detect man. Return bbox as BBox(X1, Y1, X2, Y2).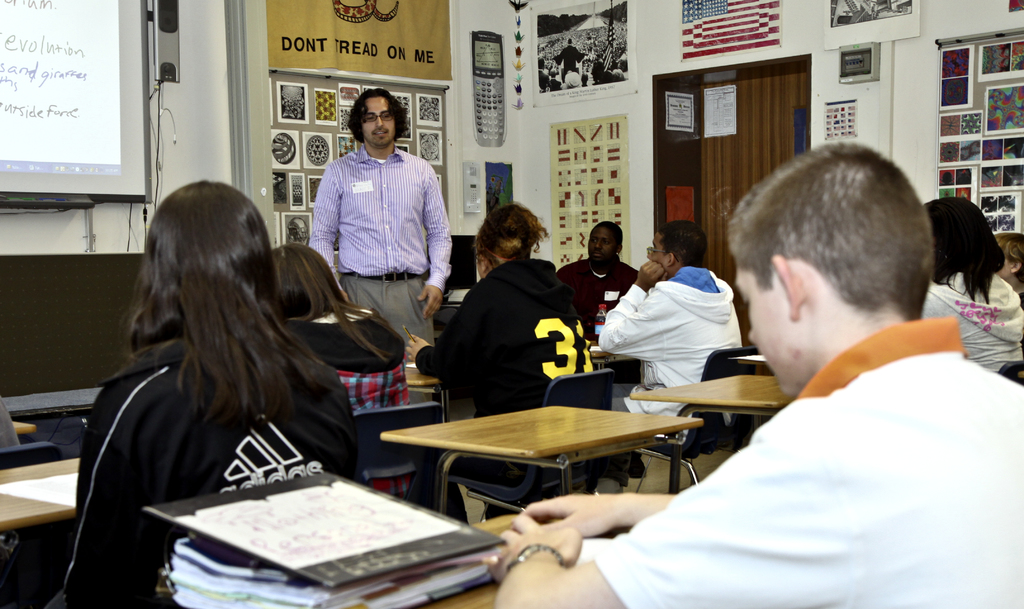
BBox(560, 220, 641, 335).
